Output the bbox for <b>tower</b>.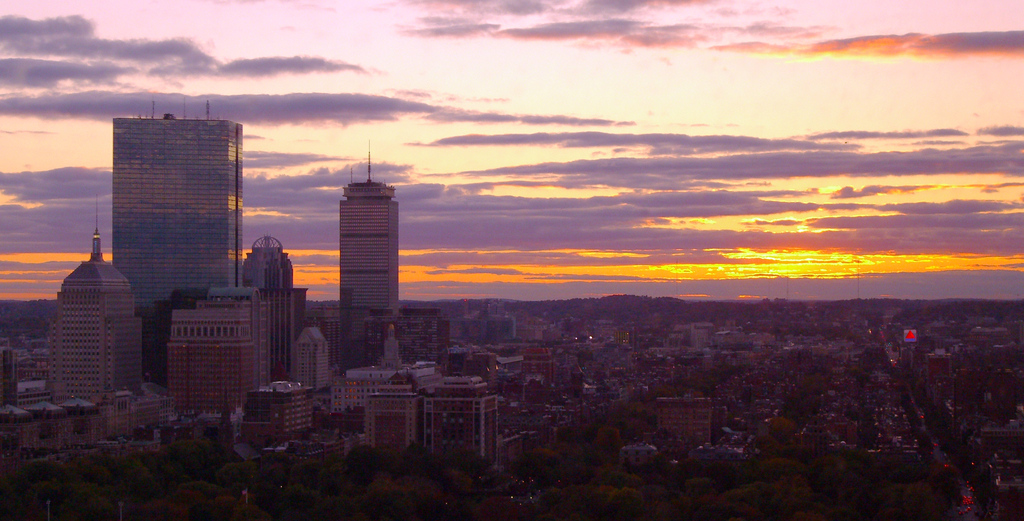
BBox(229, 230, 309, 396).
